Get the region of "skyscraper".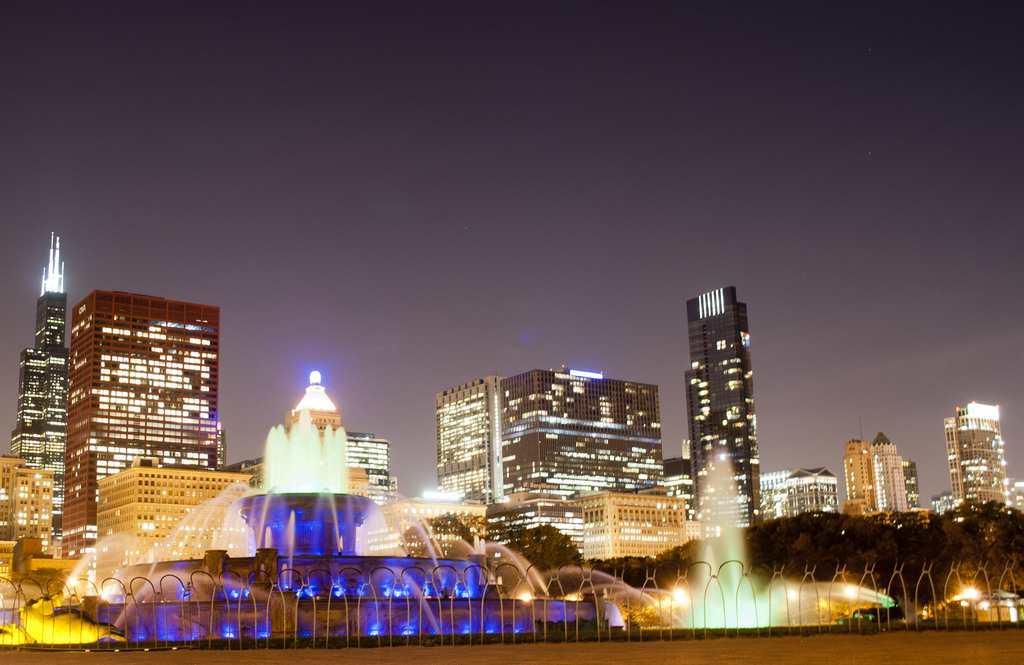
bbox=(845, 429, 920, 509).
